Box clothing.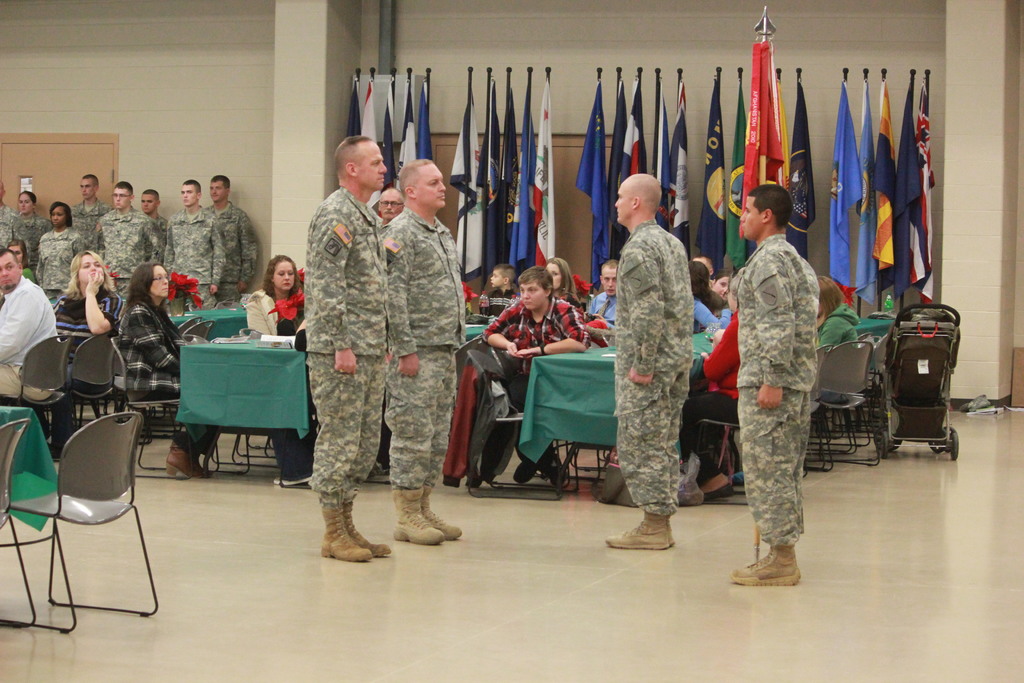
(left=0, top=265, right=35, bottom=300).
